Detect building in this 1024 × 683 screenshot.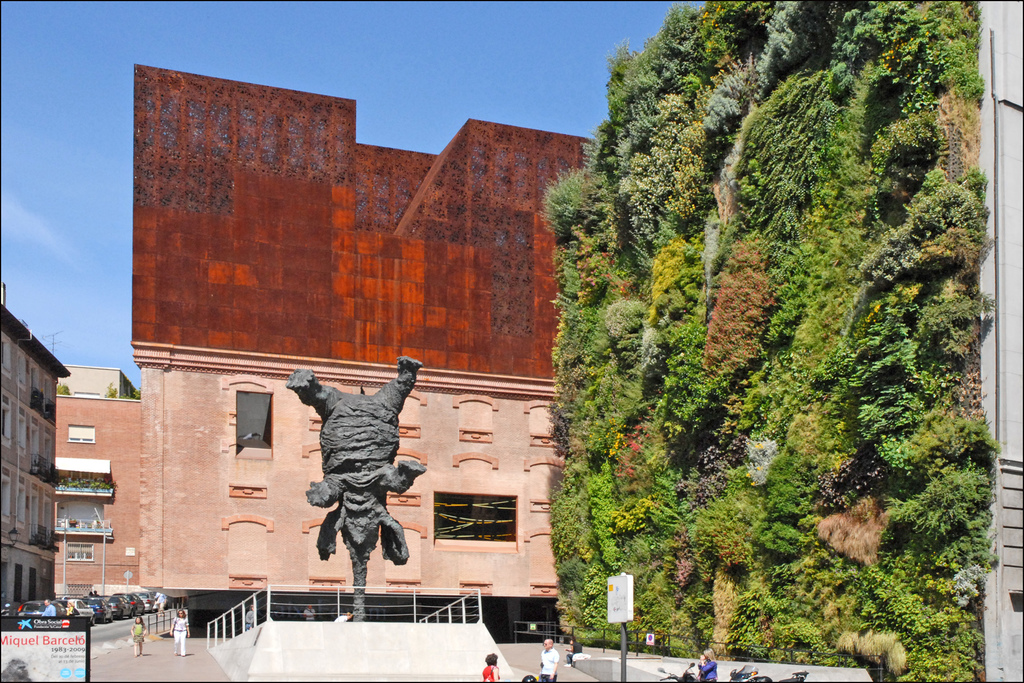
Detection: select_region(130, 85, 605, 370).
